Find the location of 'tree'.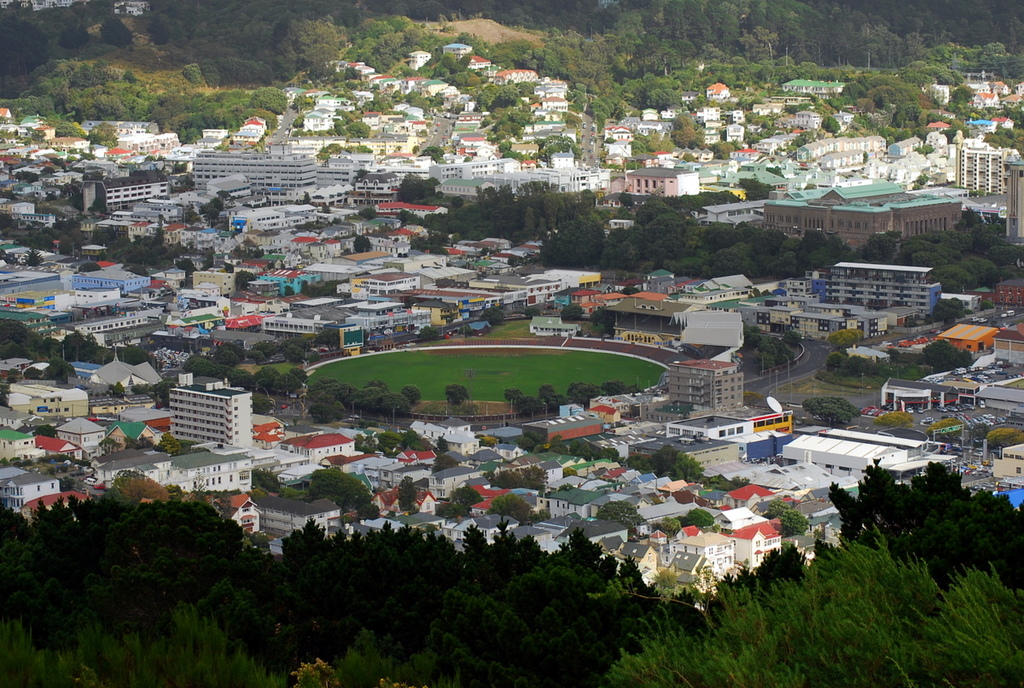
Location: crop(828, 330, 858, 353).
